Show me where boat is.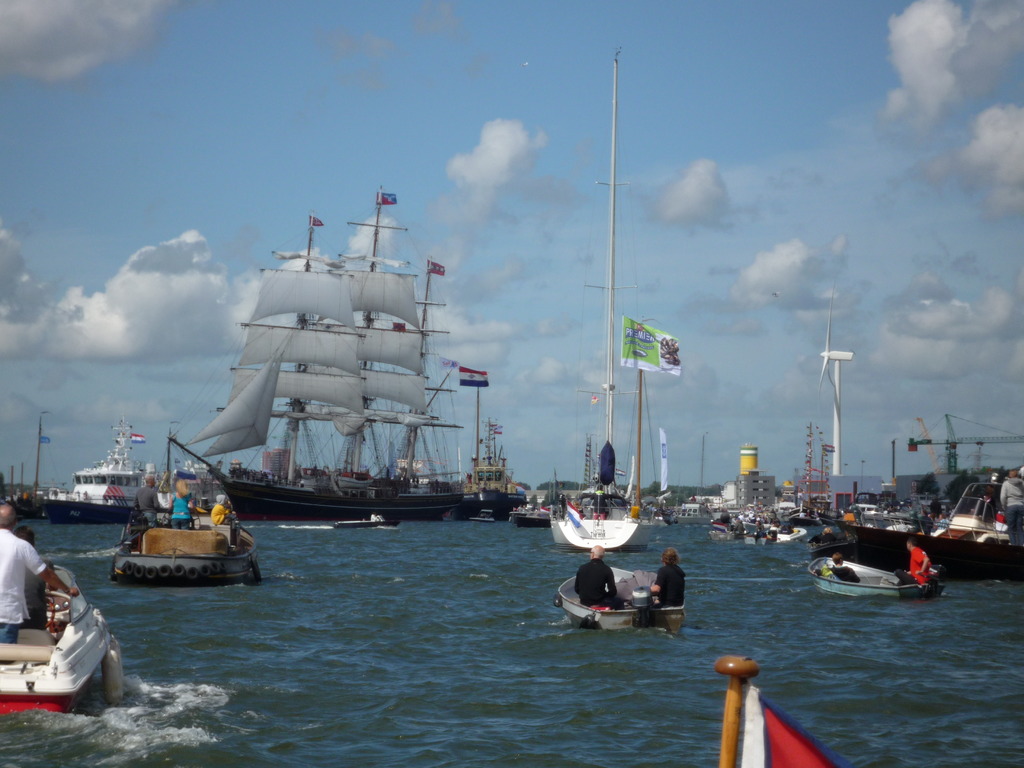
boat is at [left=110, top=503, right=268, bottom=586].
